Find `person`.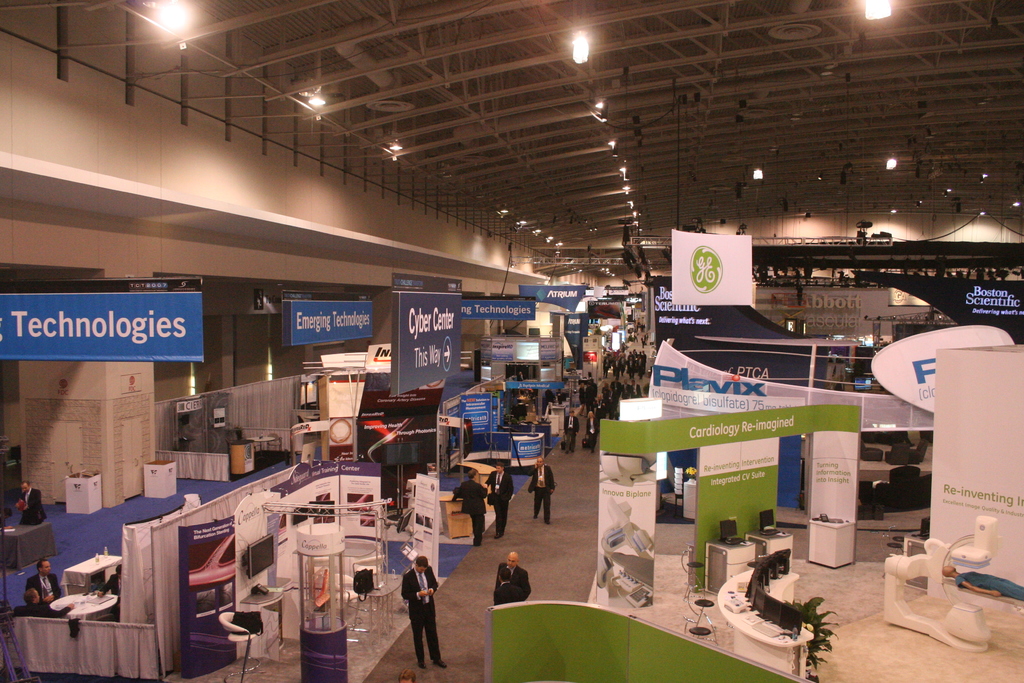
crop(15, 479, 51, 525).
